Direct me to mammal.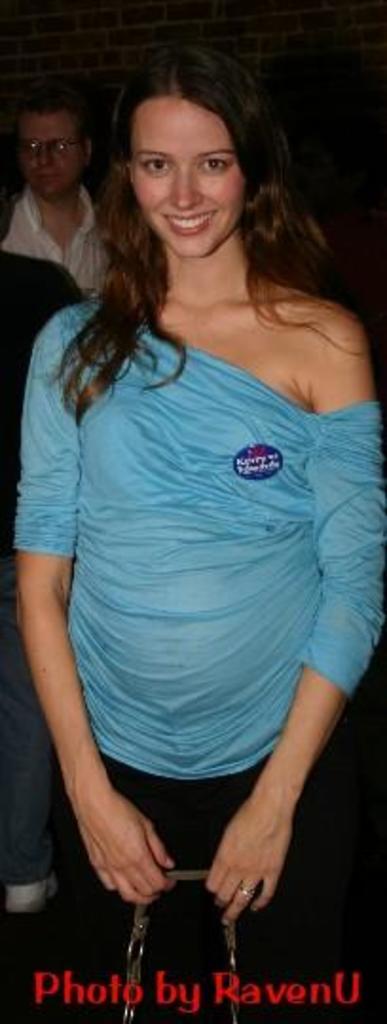
Direction: 0, 17, 386, 954.
